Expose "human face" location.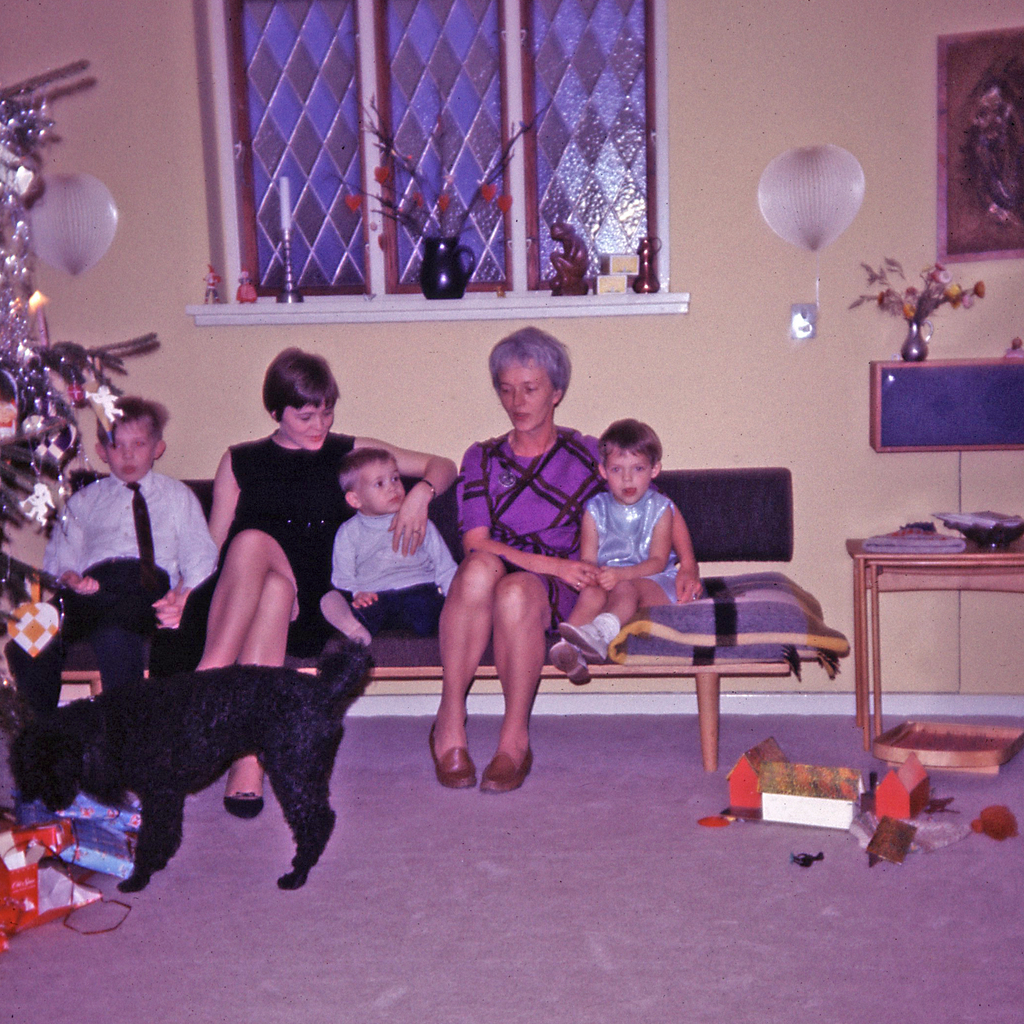
Exposed at 280 406 335 446.
